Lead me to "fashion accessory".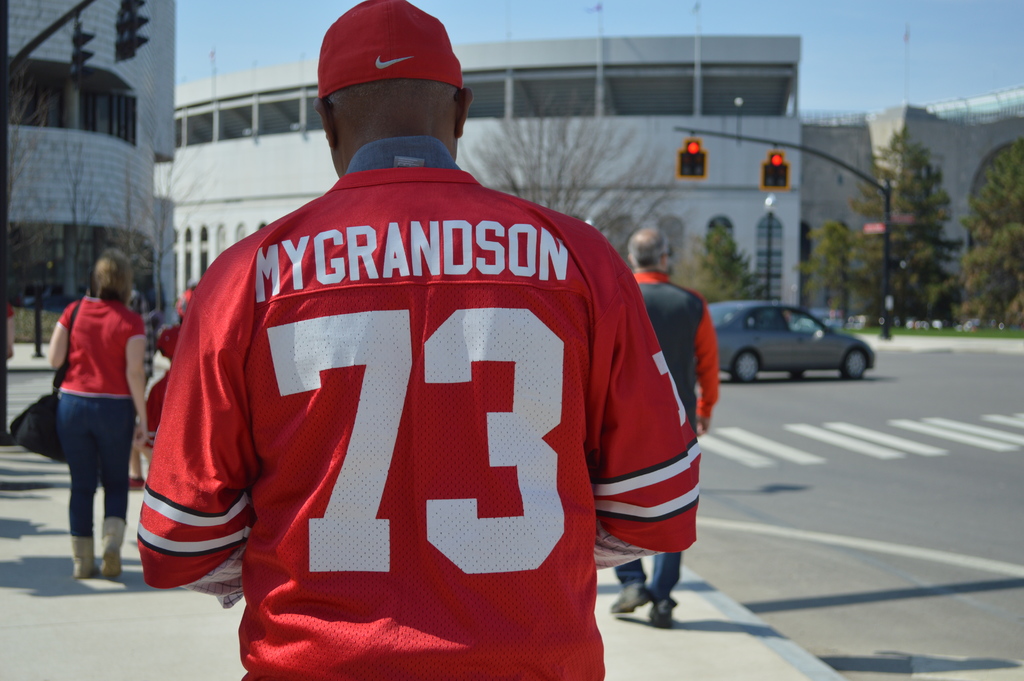
Lead to [8, 295, 83, 466].
